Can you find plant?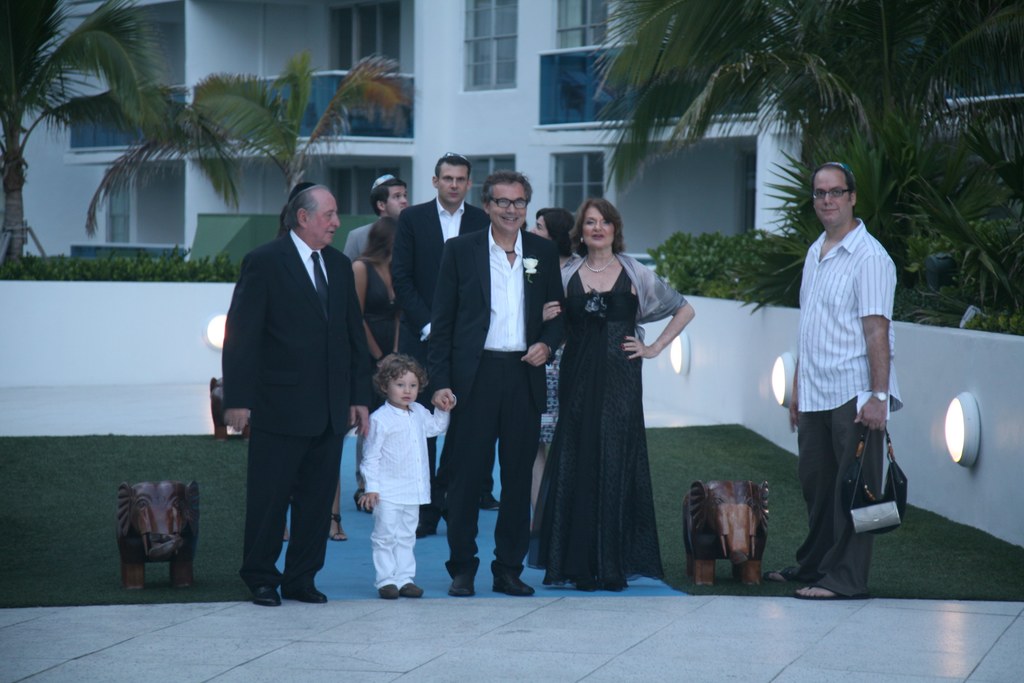
Yes, bounding box: locate(0, 236, 241, 286).
